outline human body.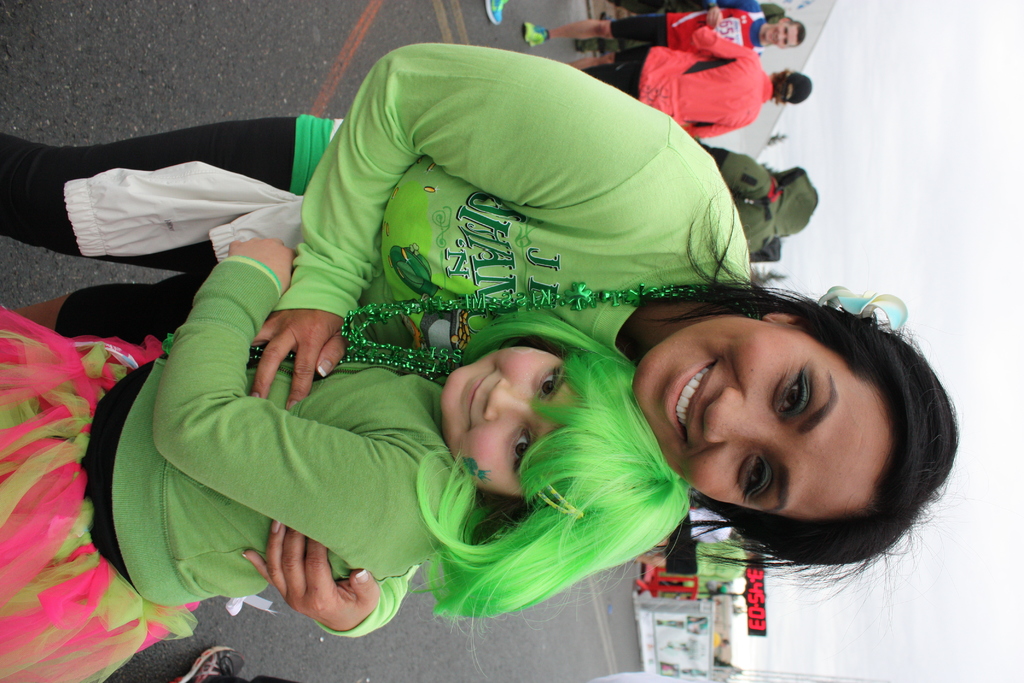
Outline: left=0, top=238, right=688, bottom=682.
